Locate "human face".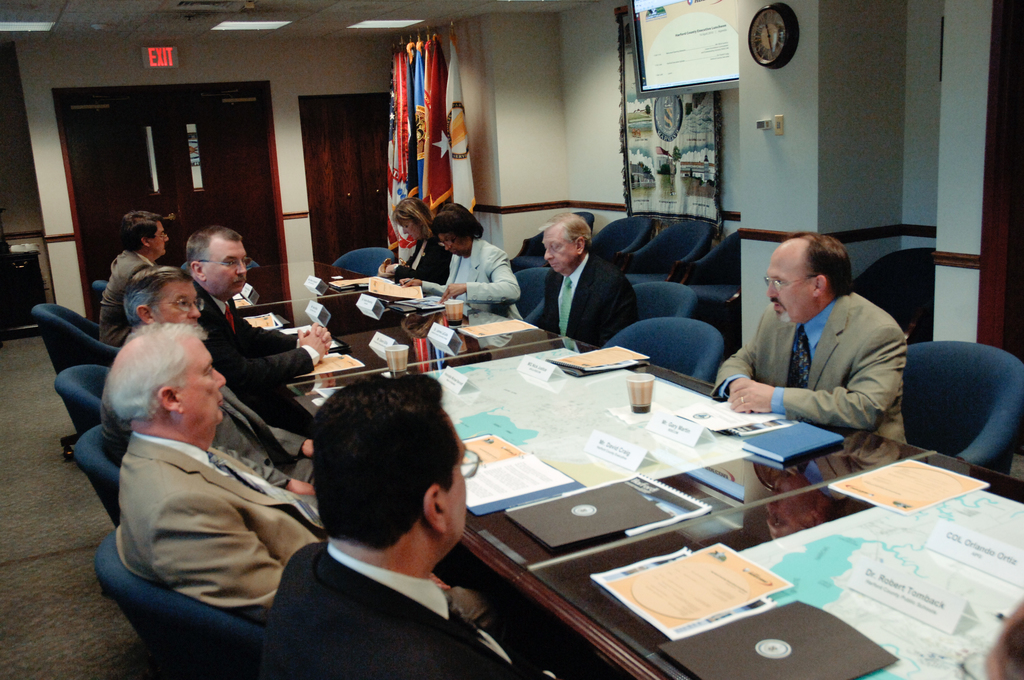
Bounding box: BBox(152, 280, 198, 328).
